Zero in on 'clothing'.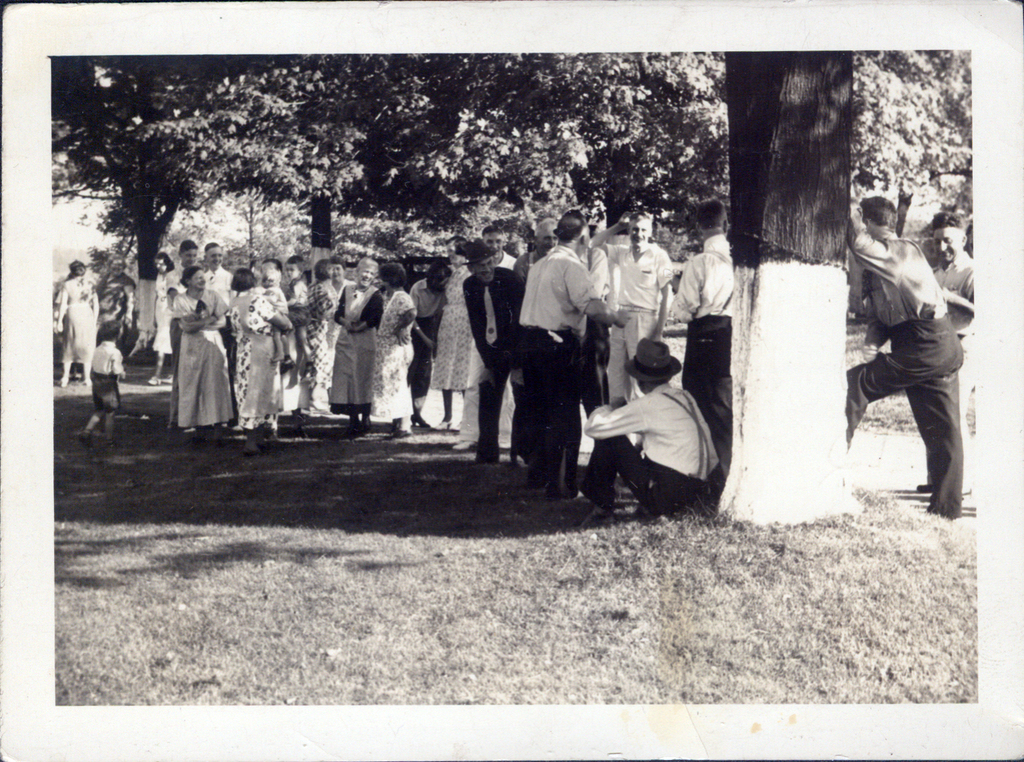
Zeroed in: bbox(162, 277, 230, 436).
